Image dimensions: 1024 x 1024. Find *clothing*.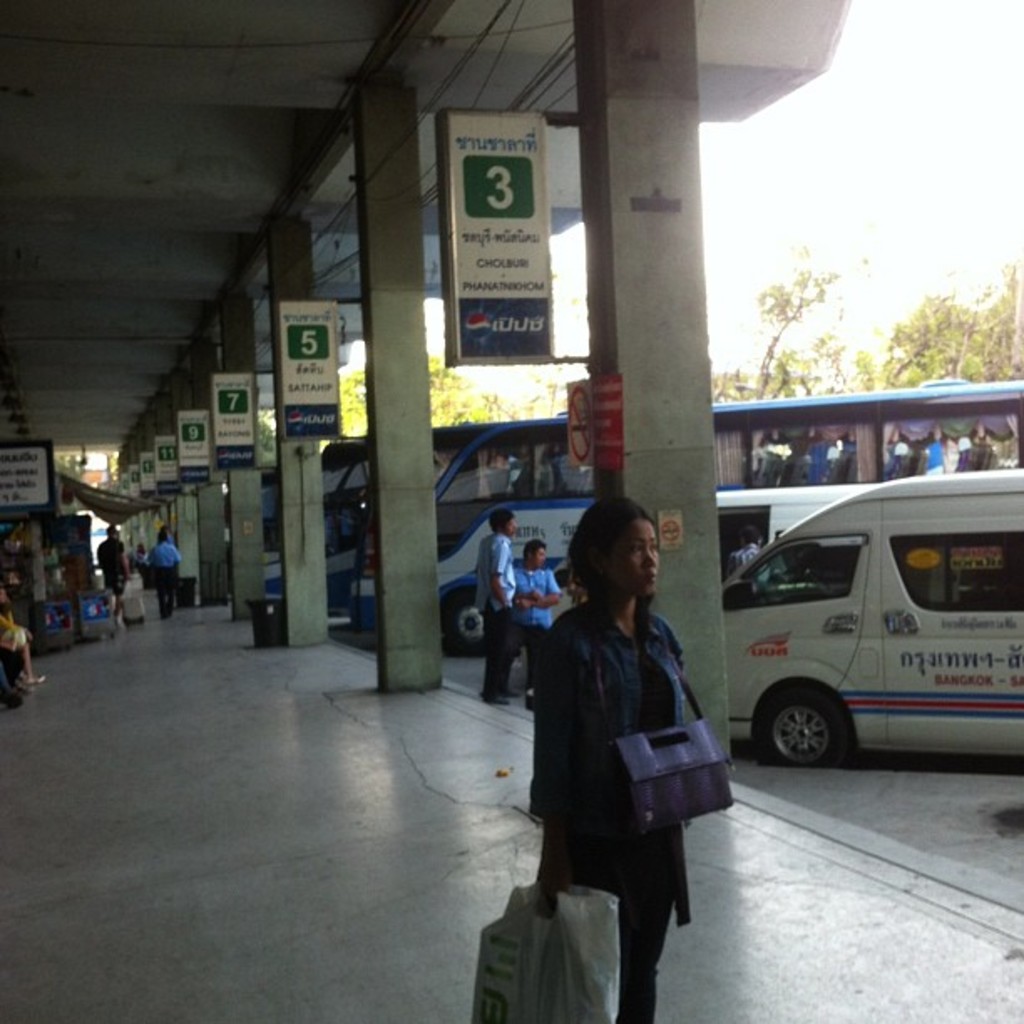
497:574:554:626.
